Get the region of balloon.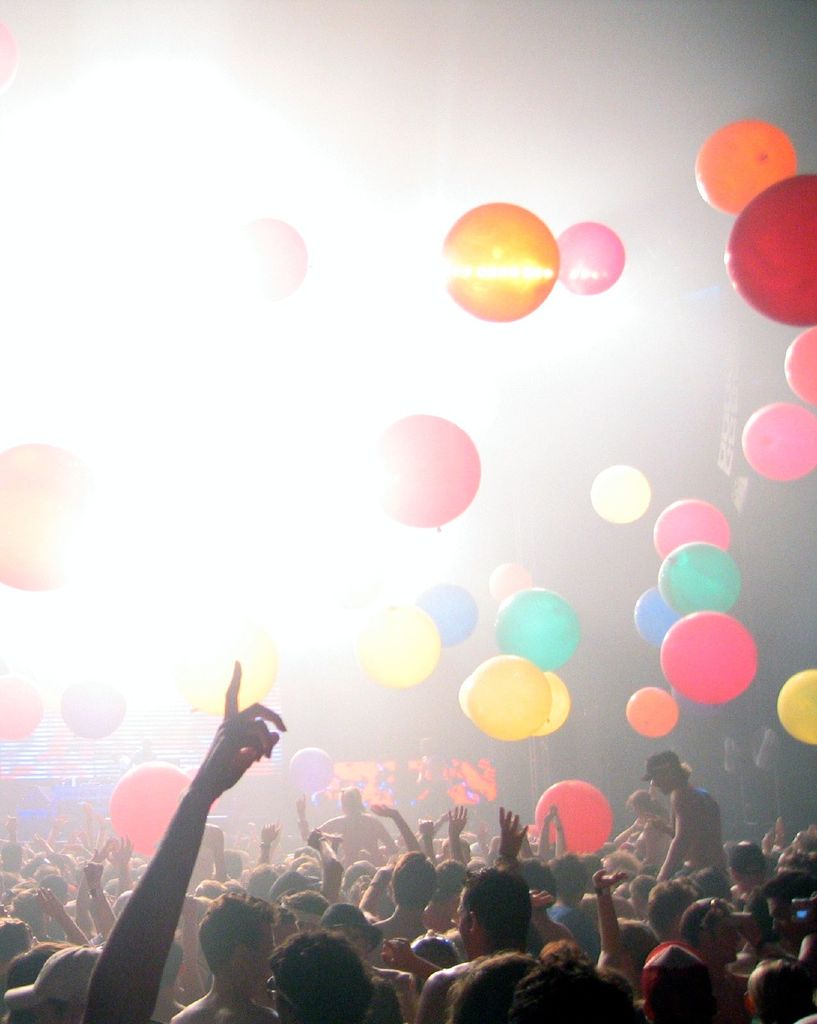
region(230, 220, 312, 300).
